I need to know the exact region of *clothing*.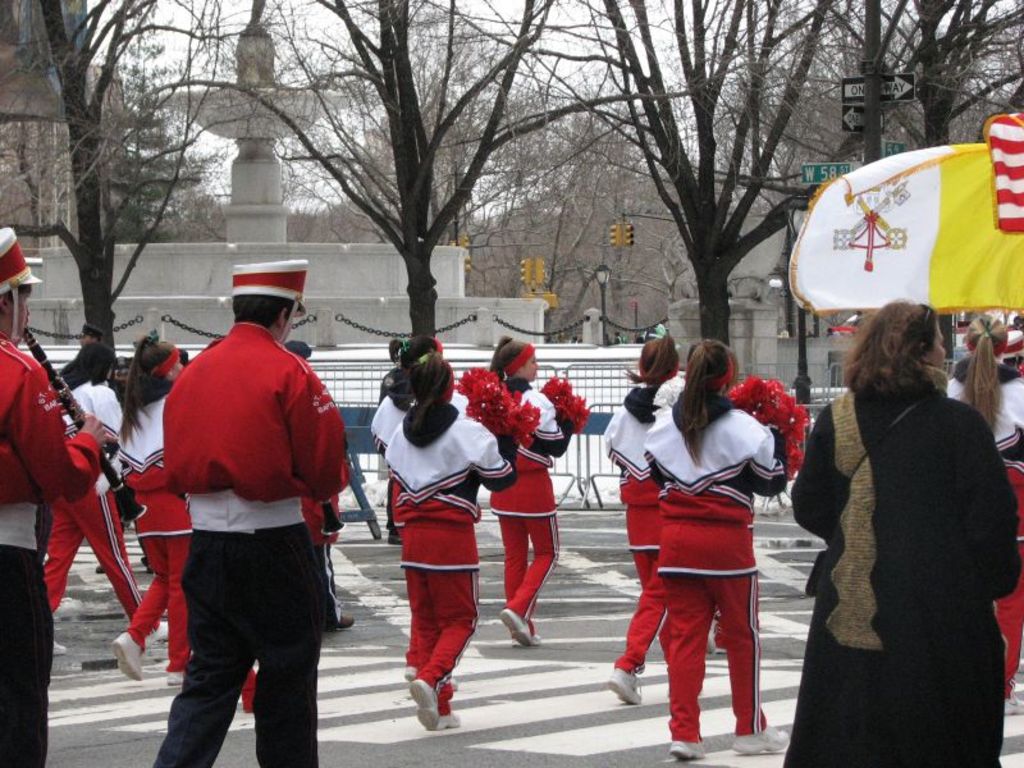
Region: (x1=370, y1=381, x2=525, y2=733).
